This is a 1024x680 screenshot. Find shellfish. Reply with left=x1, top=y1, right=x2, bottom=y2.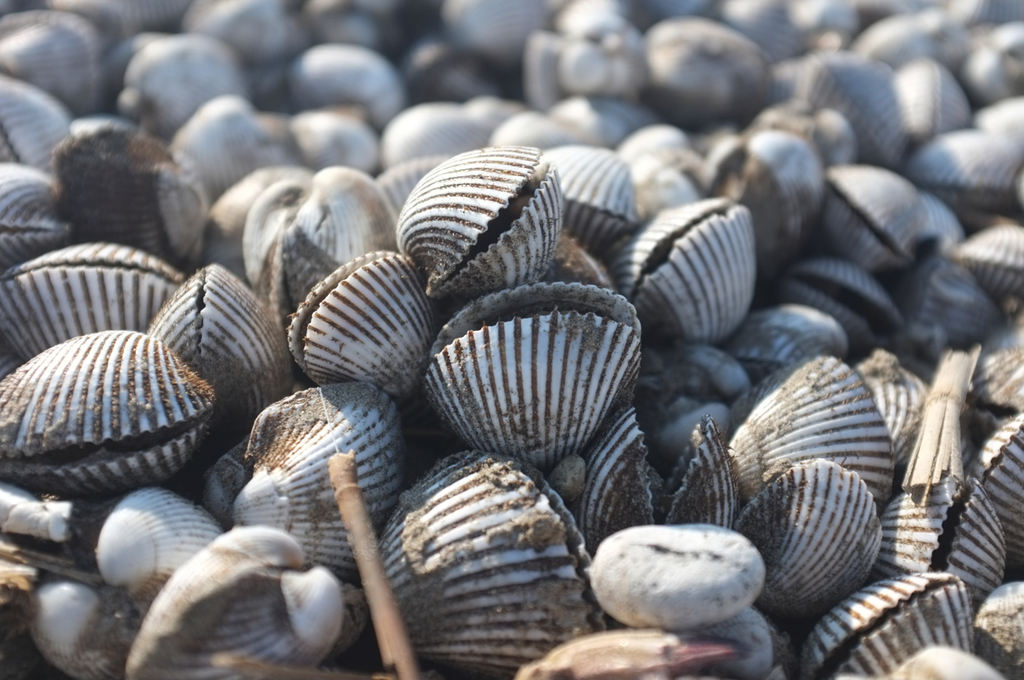
left=427, top=302, right=655, bottom=458.
